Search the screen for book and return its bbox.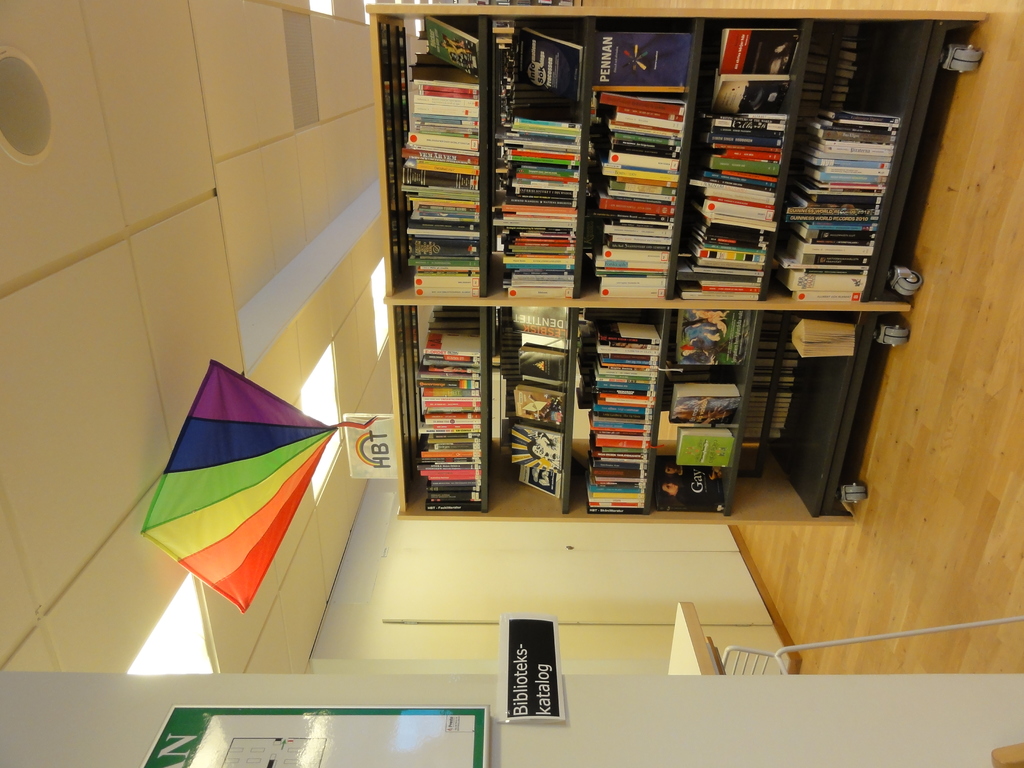
Found: 673, 309, 752, 376.
